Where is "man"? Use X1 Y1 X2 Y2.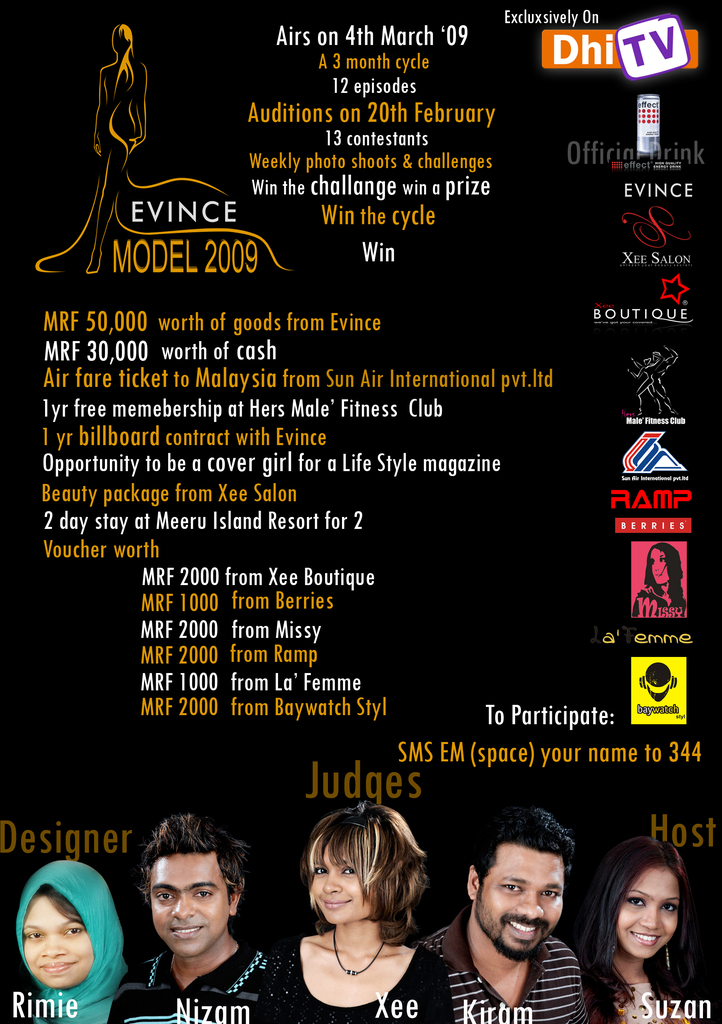
104 801 279 1023.
